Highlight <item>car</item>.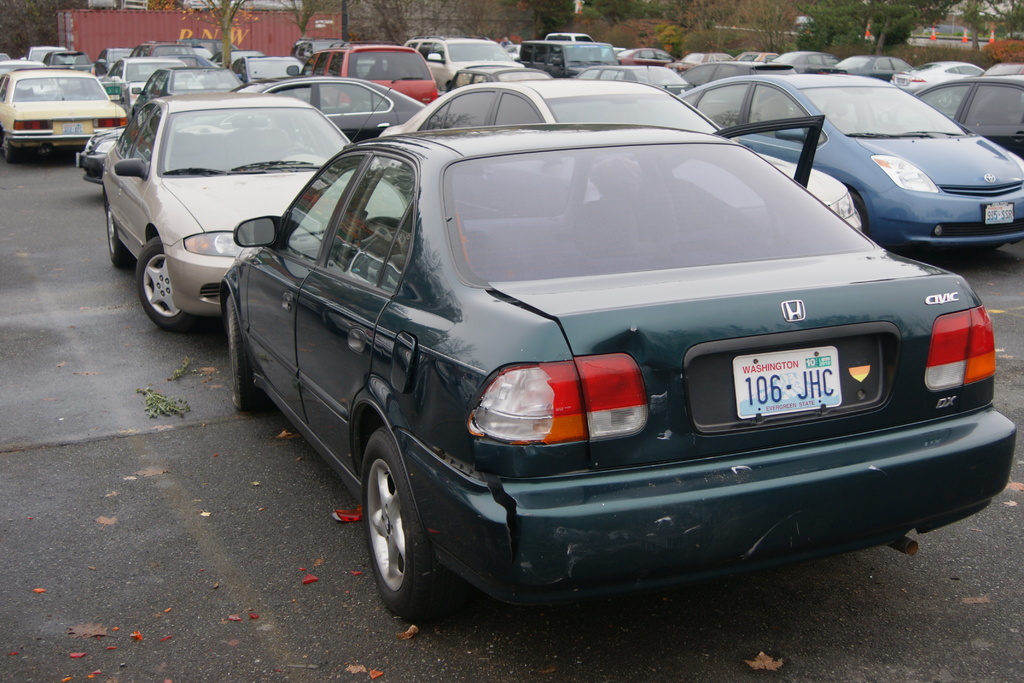
Highlighted region: (771,50,840,76).
